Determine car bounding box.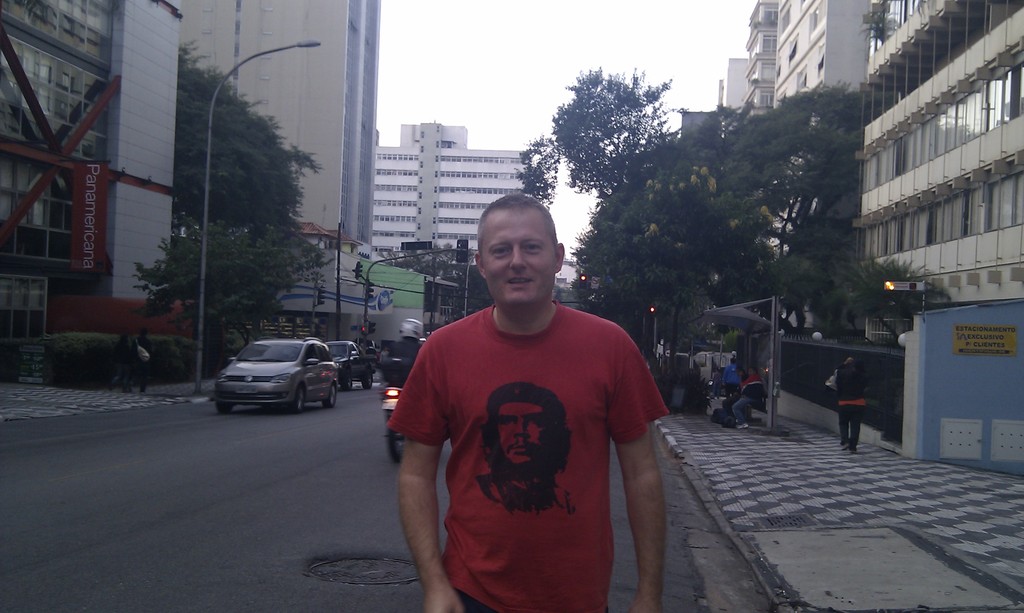
Determined: x1=209 y1=335 x2=341 y2=413.
